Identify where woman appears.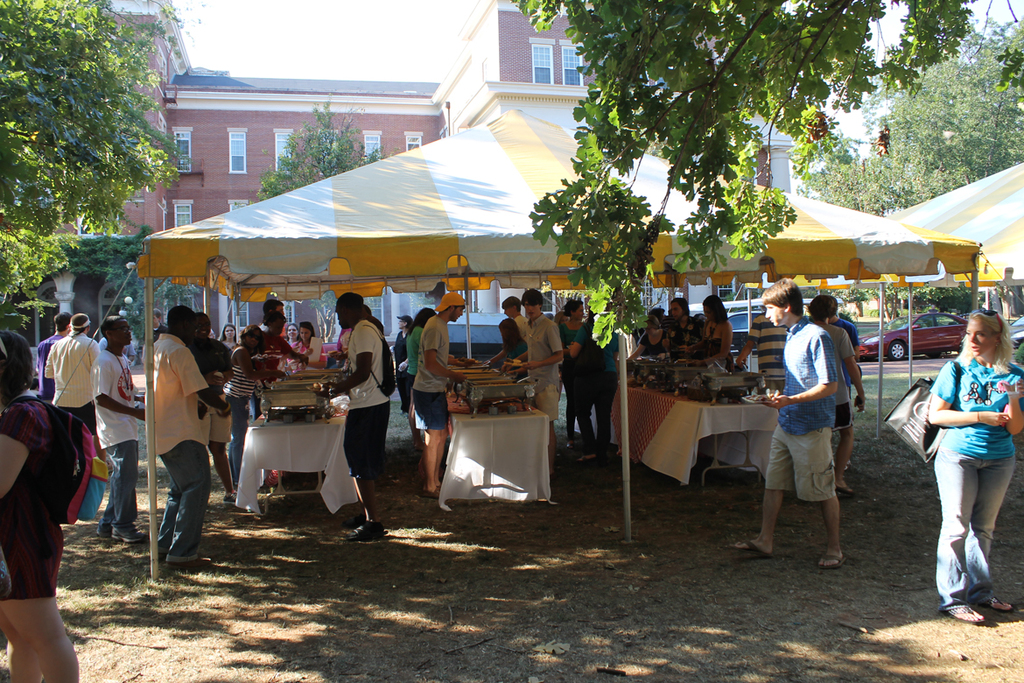
Appears at x1=927, y1=311, x2=1023, y2=621.
